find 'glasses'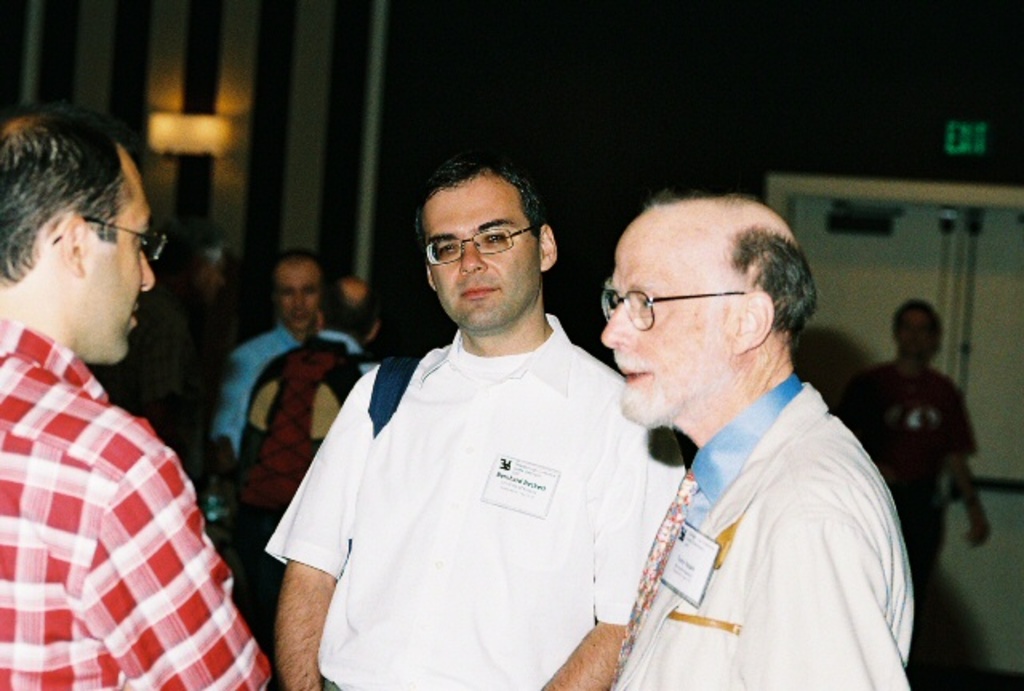
left=424, top=222, right=550, bottom=264
